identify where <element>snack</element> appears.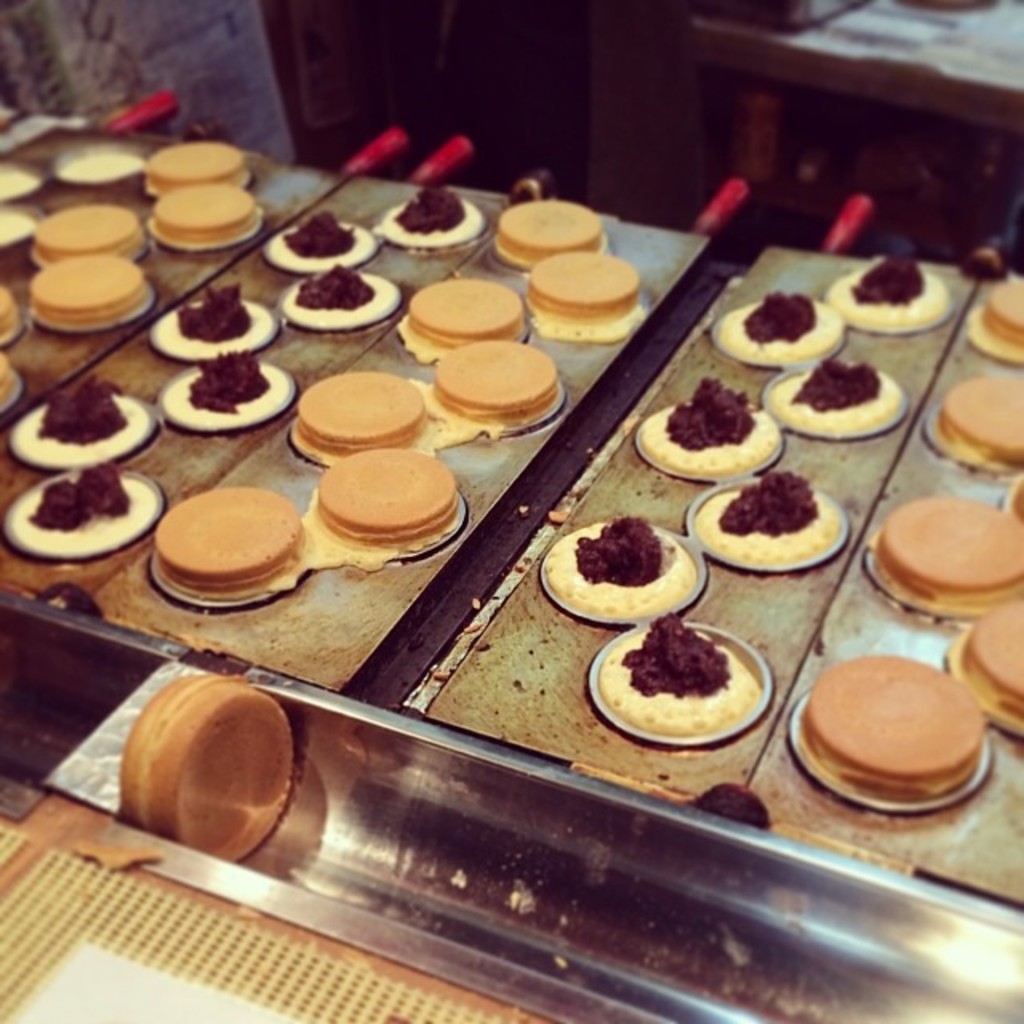
Appears at box(834, 248, 952, 330).
